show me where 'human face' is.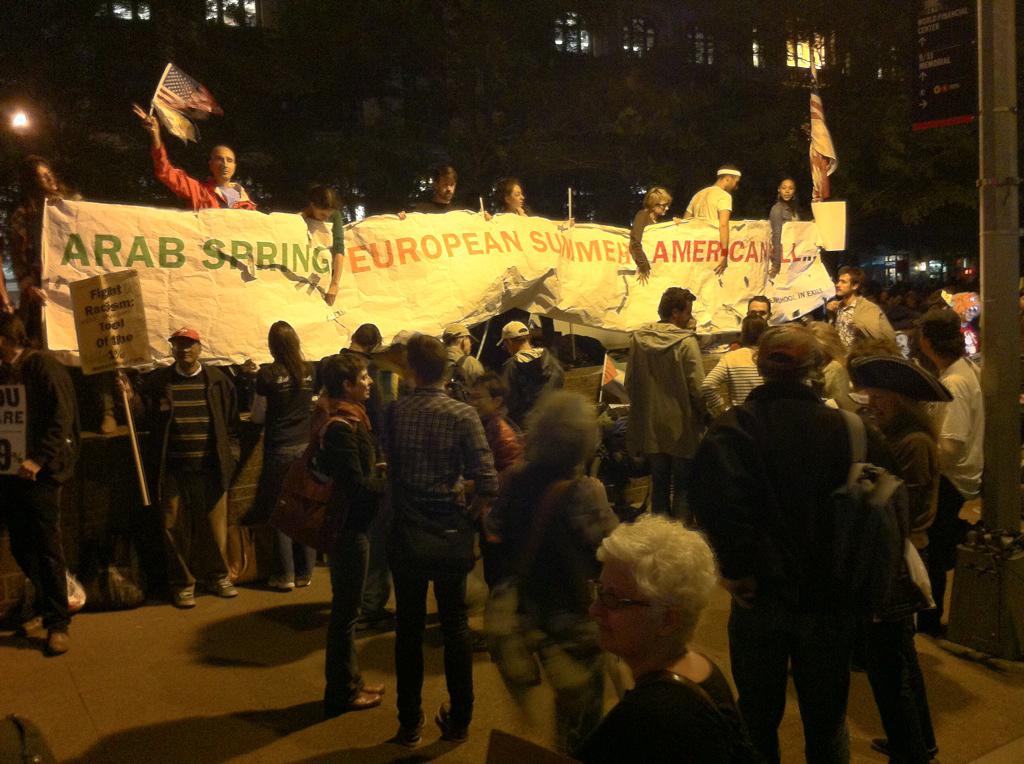
'human face' is at x1=751 y1=299 x2=770 y2=318.
